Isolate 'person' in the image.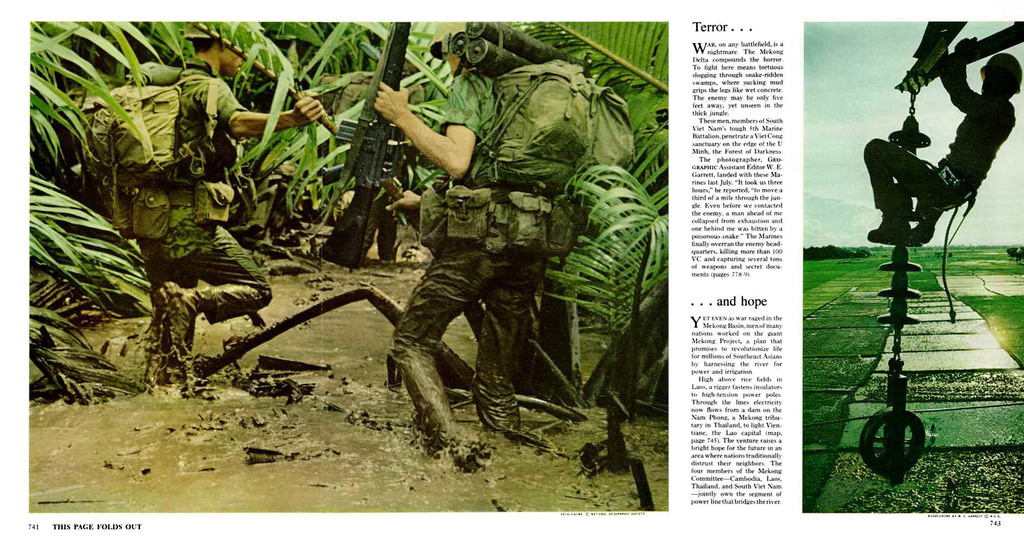
Isolated region: l=369, t=33, r=603, b=463.
